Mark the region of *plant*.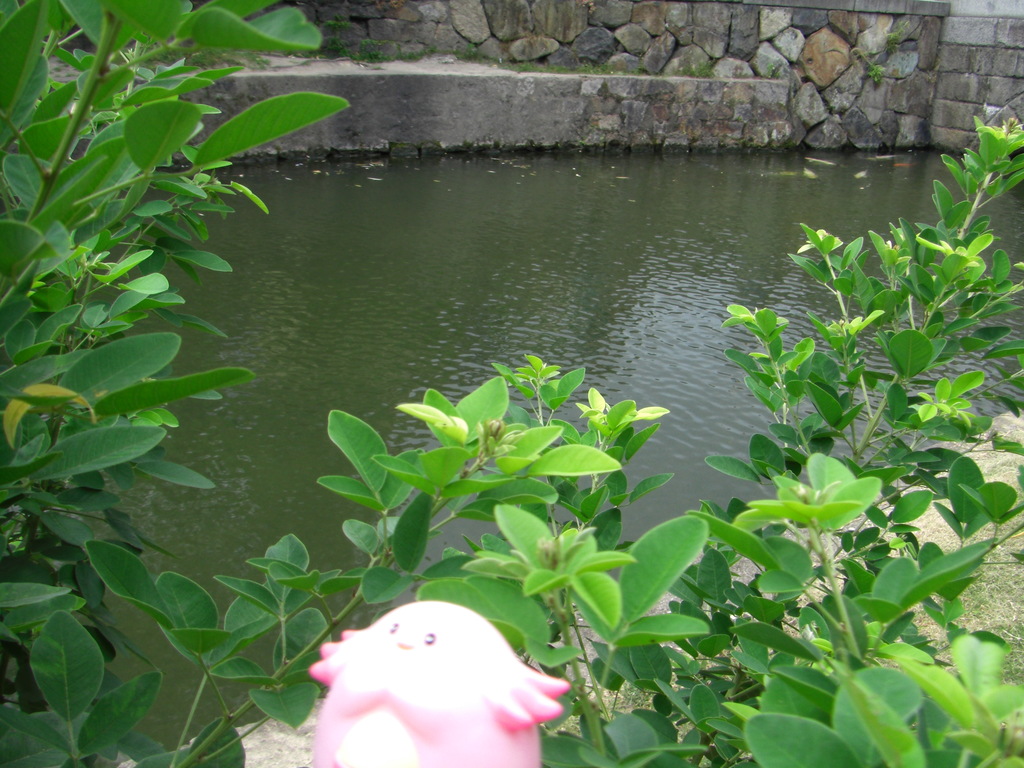
Region: (686,67,719,76).
